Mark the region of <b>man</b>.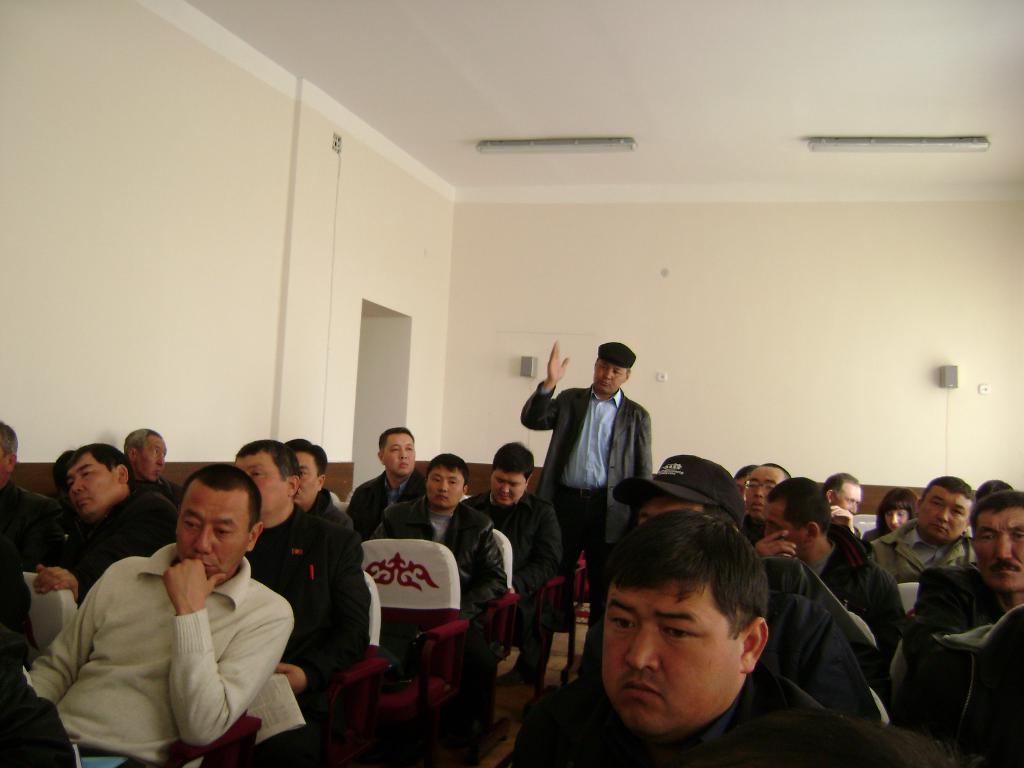
Region: (left=0, top=436, right=212, bottom=590).
